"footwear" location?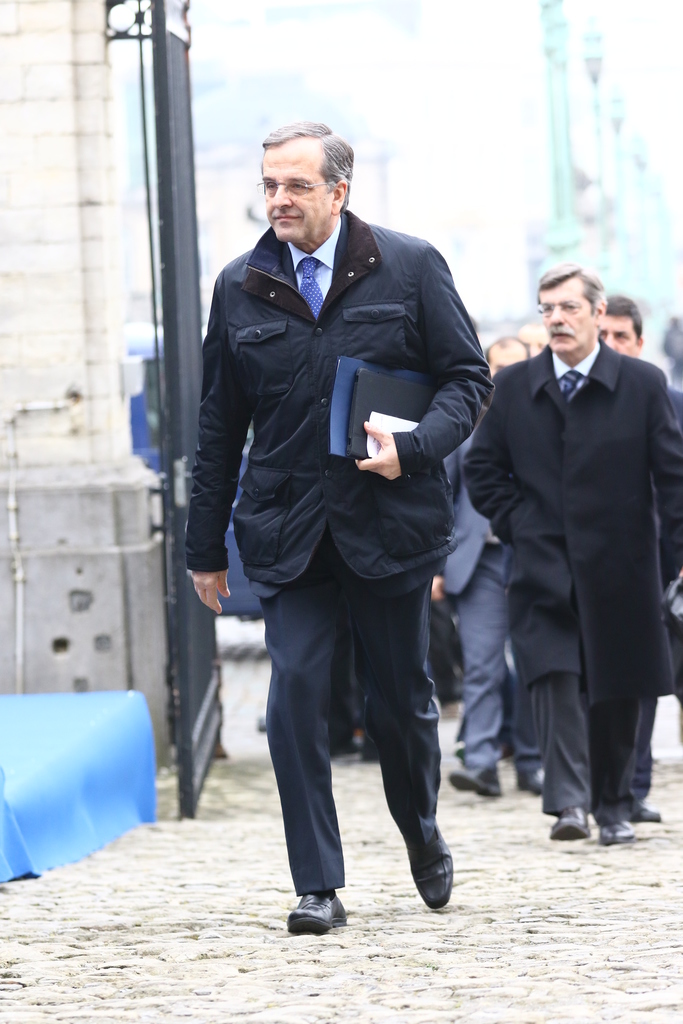
select_region(359, 733, 371, 760)
